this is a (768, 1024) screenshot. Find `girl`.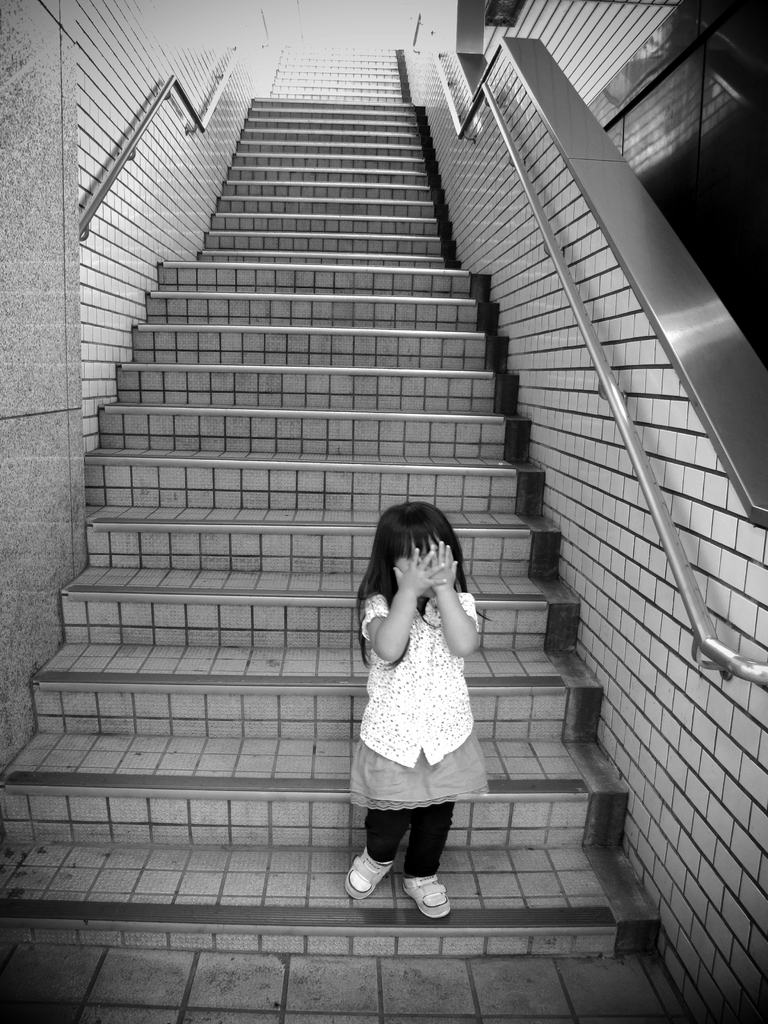
Bounding box: 346 499 494 922.
